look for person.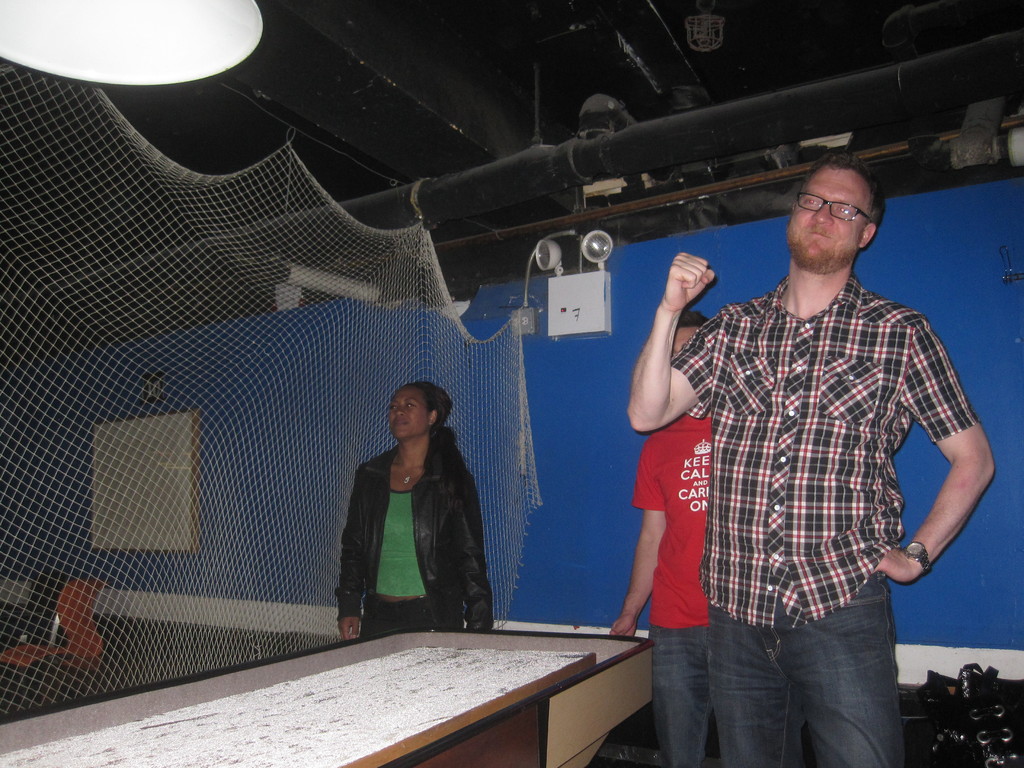
Found: 607/310/714/767.
